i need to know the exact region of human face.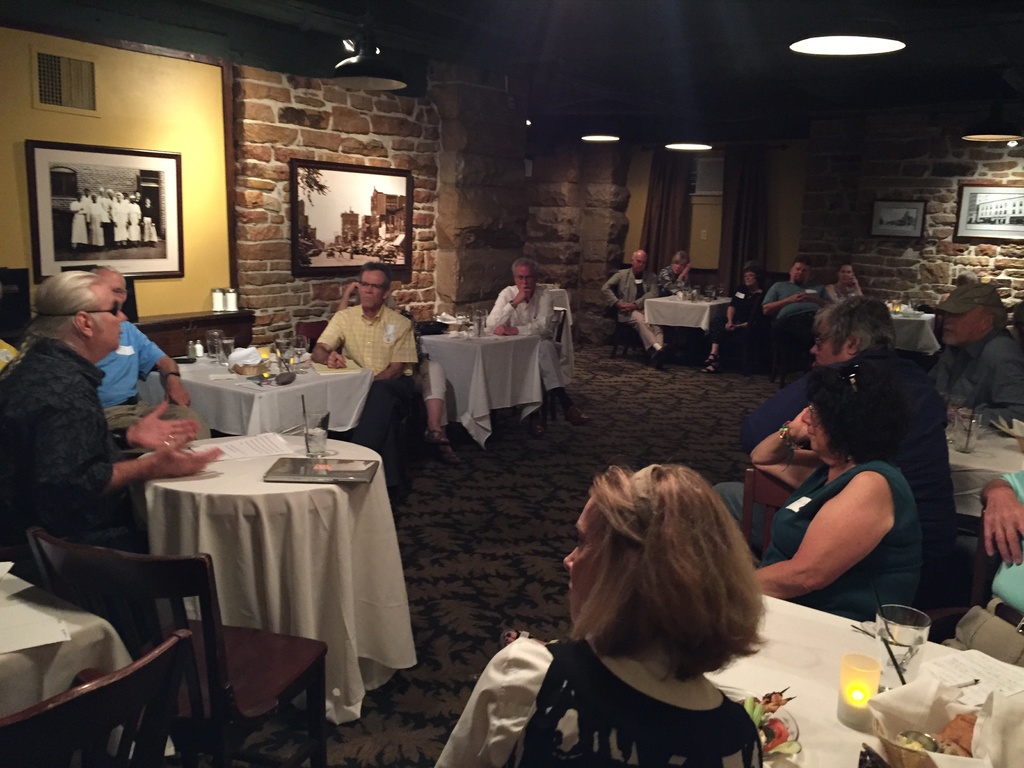
Region: crop(672, 256, 687, 273).
